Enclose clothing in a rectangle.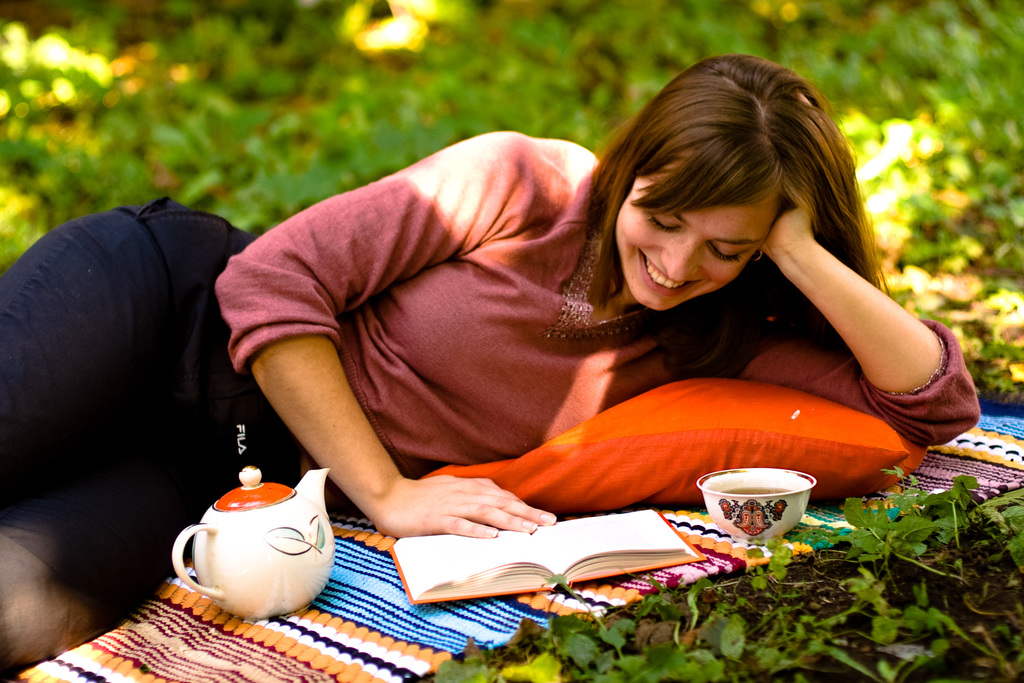
[x1=0, y1=21, x2=1007, y2=677].
